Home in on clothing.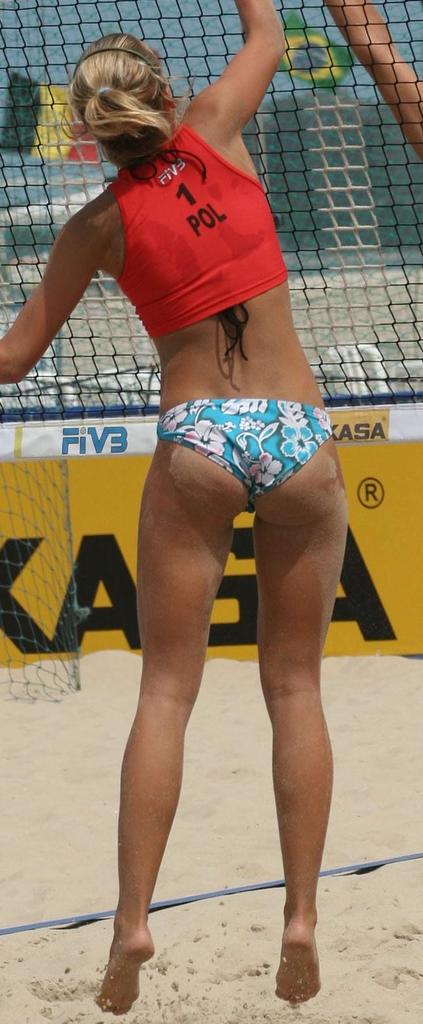
Homed in at (107, 124, 287, 342).
